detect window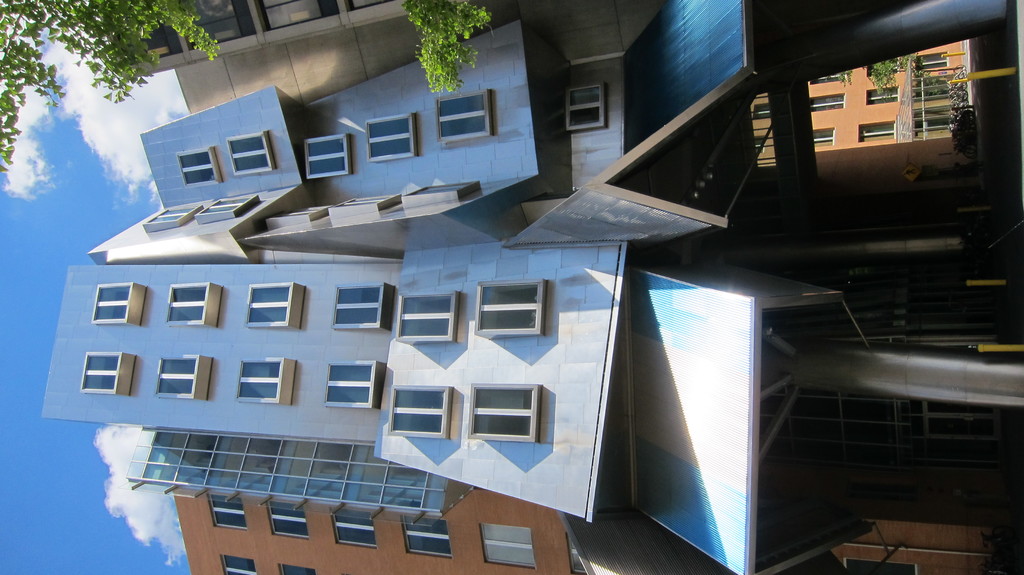
bbox(916, 51, 947, 72)
